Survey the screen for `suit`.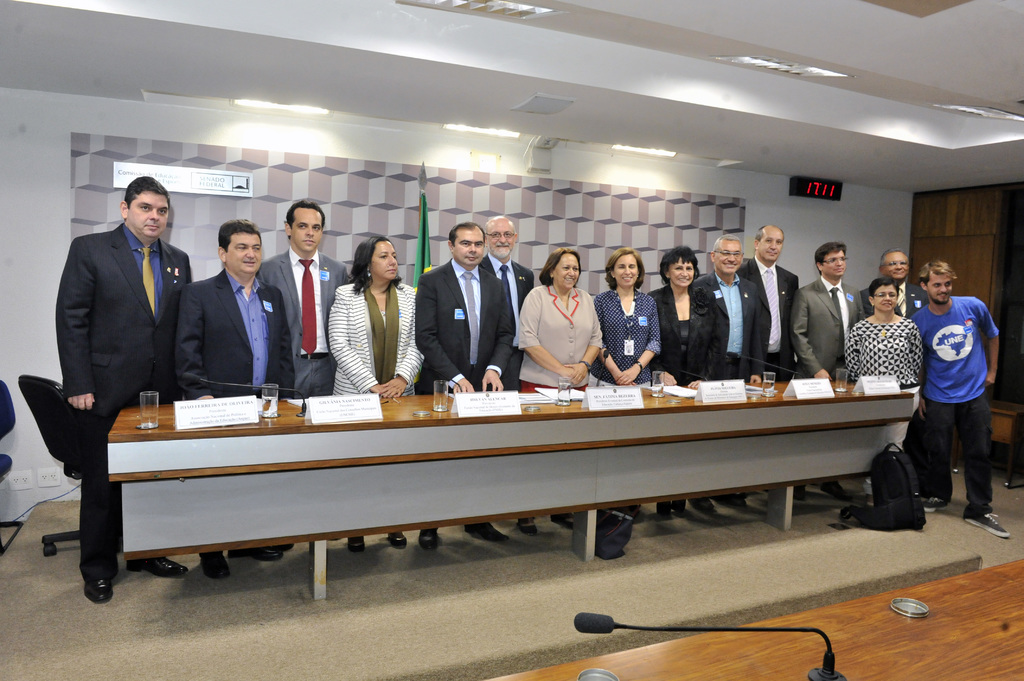
Survey found: (412, 256, 524, 394).
